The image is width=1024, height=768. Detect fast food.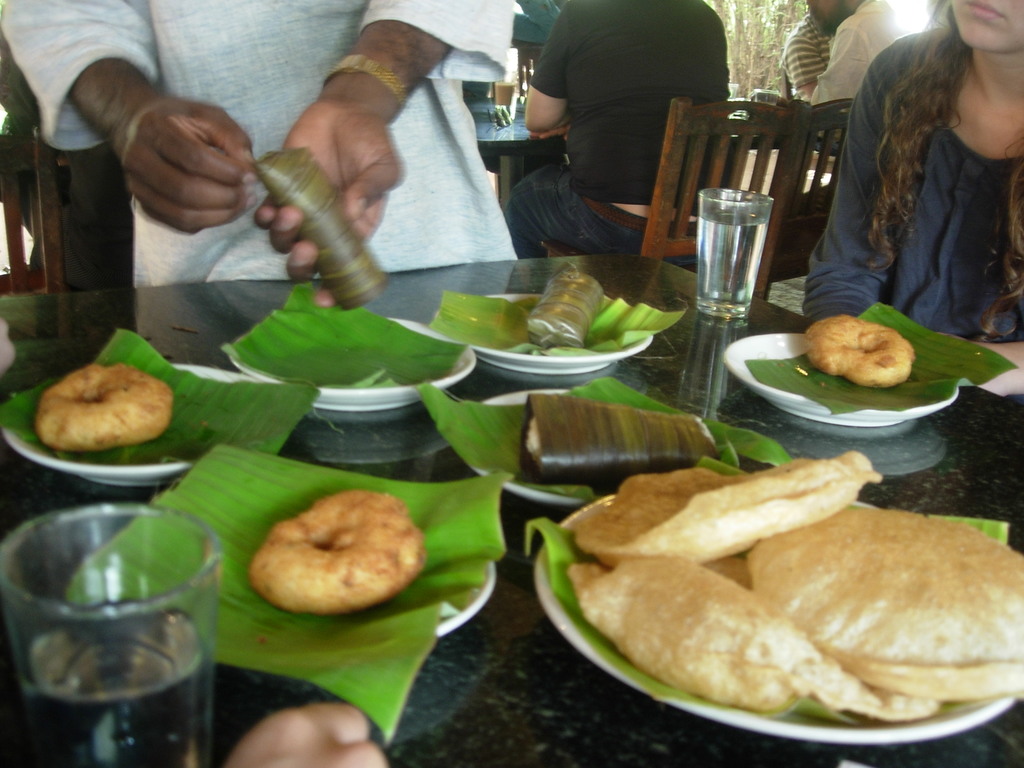
Detection: {"x1": 740, "y1": 492, "x2": 1023, "y2": 708}.
